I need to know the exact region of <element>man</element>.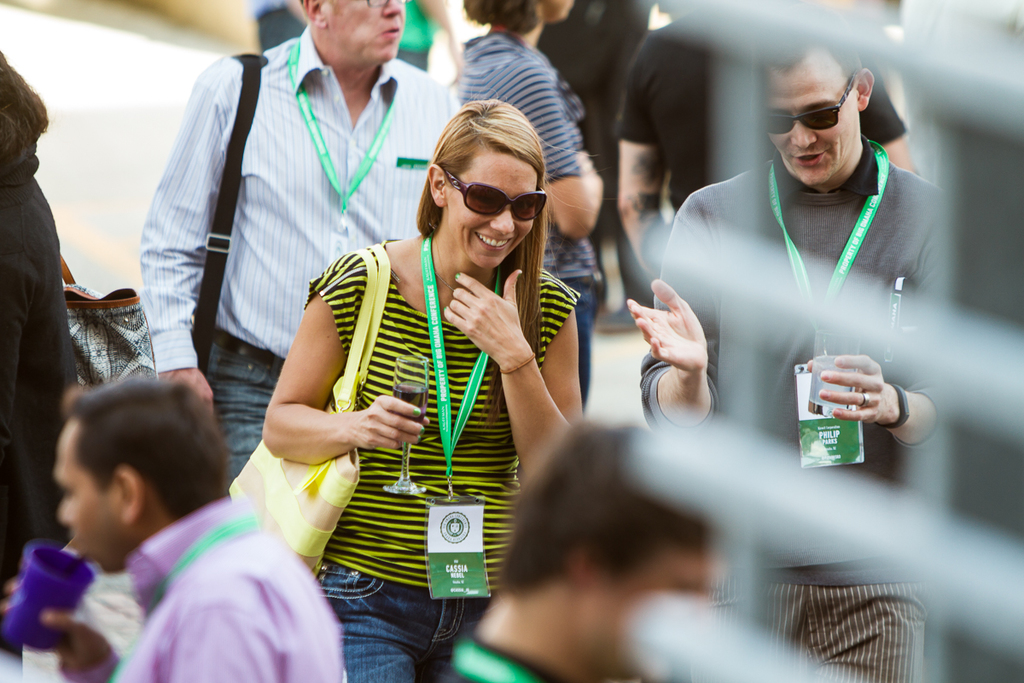
Region: (left=135, top=0, right=459, bottom=511).
